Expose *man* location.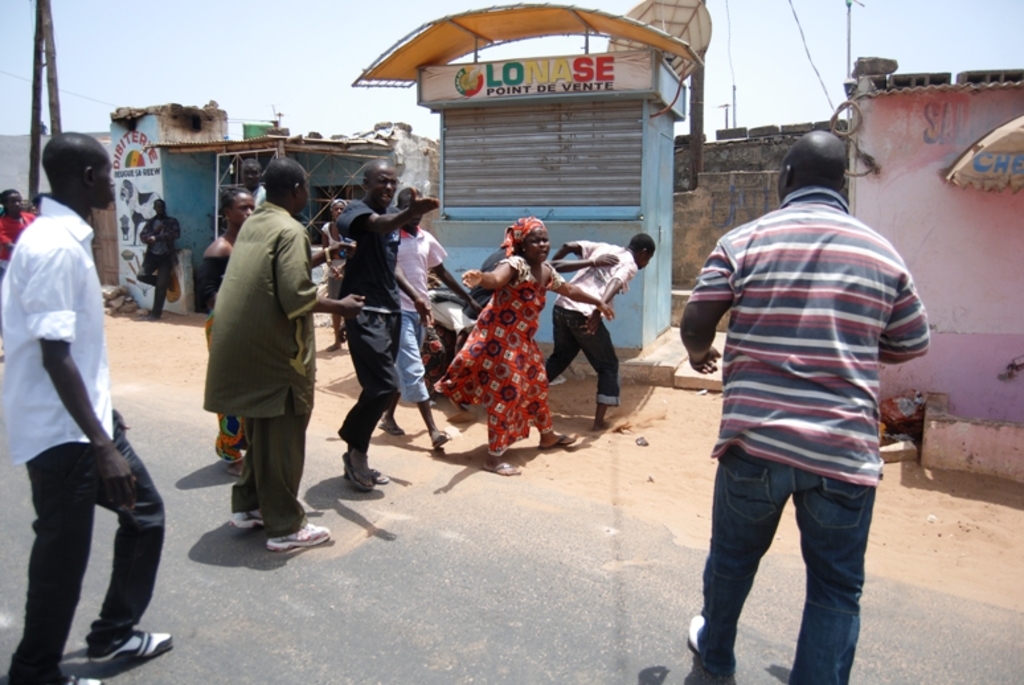
Exposed at 378/188/480/448.
